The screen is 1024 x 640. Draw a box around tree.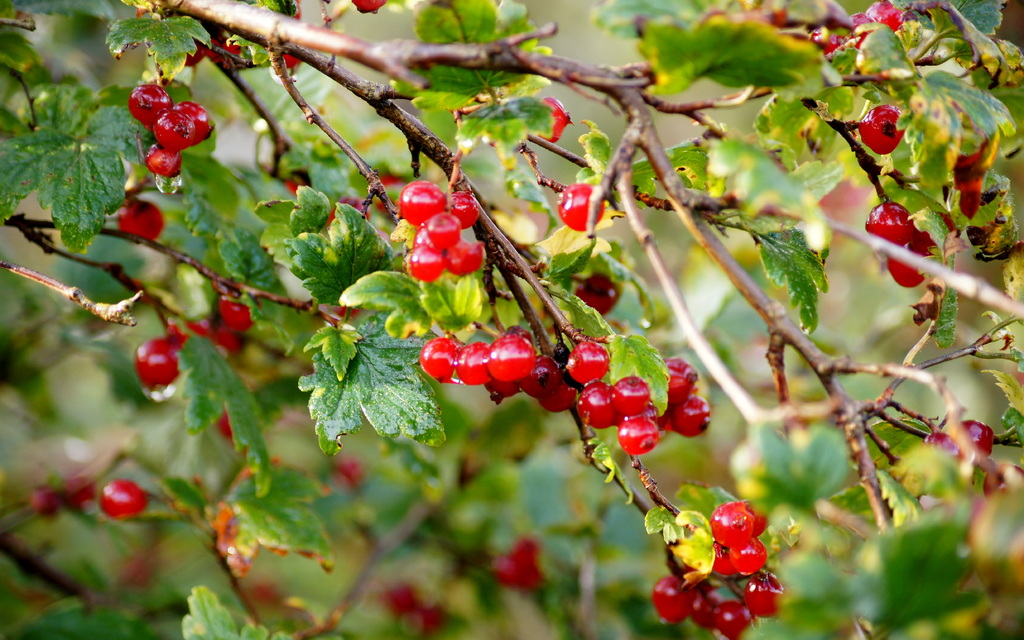
0:0:1023:639.
